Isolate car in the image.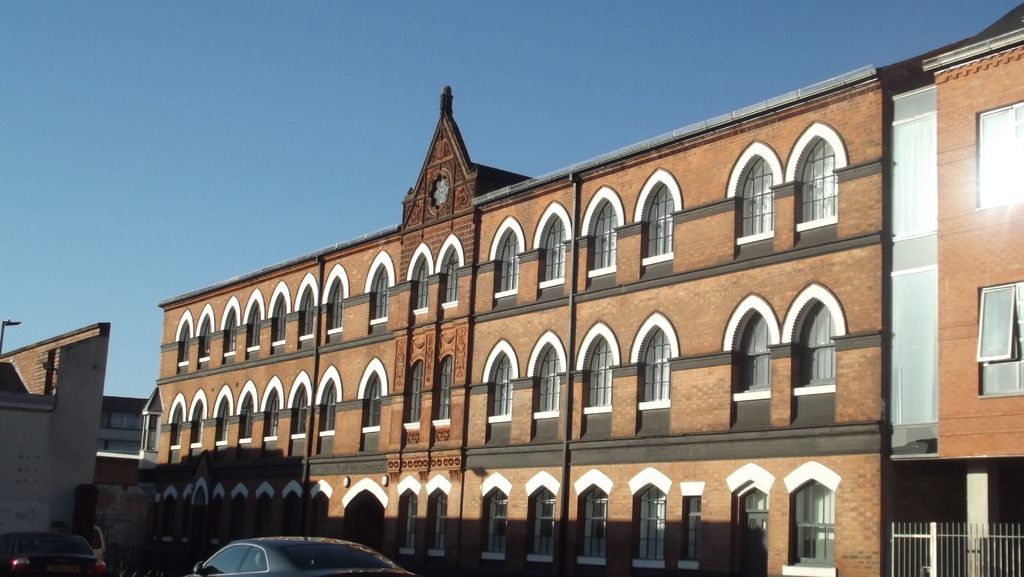
Isolated region: [left=0, top=524, right=110, bottom=576].
